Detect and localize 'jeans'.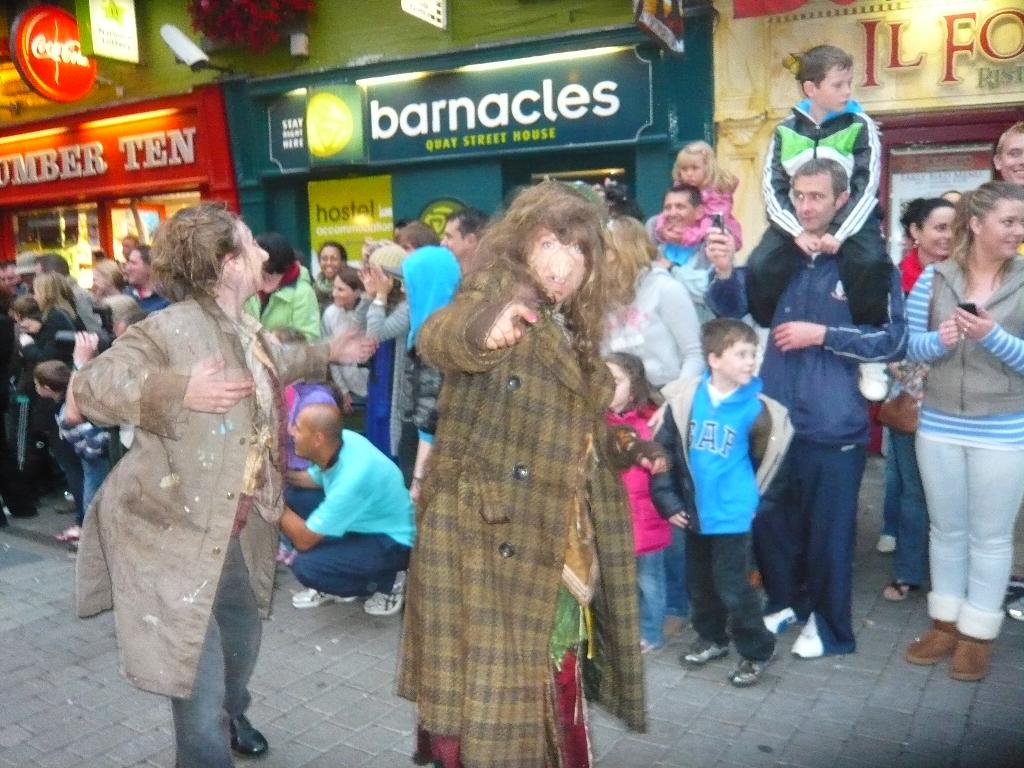
Localized at 662, 531, 694, 620.
